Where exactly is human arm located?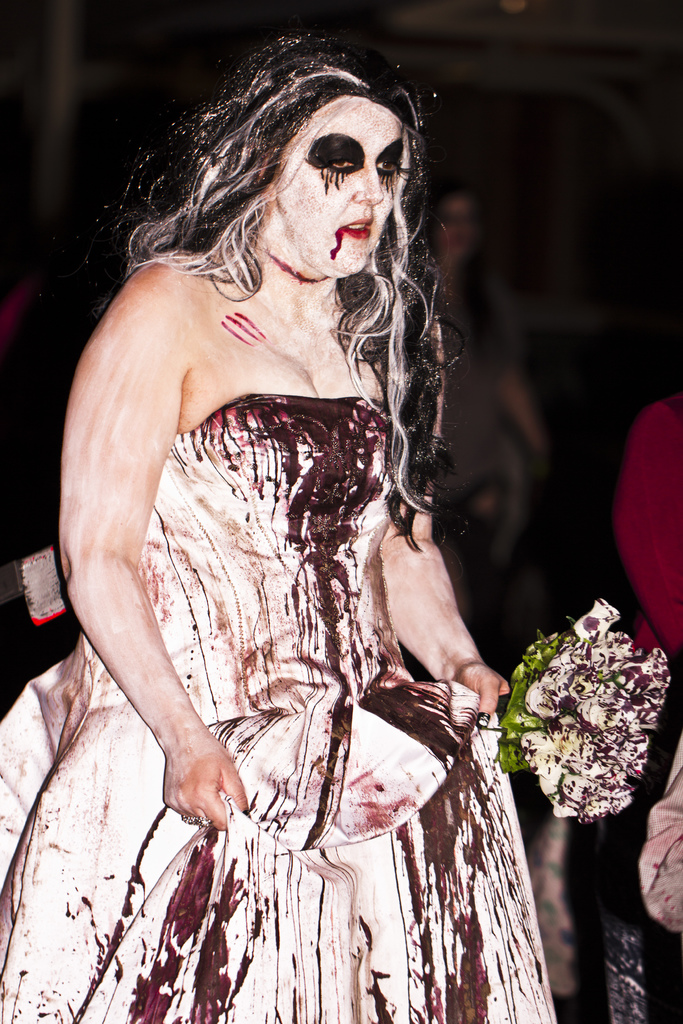
Its bounding box is [left=49, top=250, right=258, bottom=911].
